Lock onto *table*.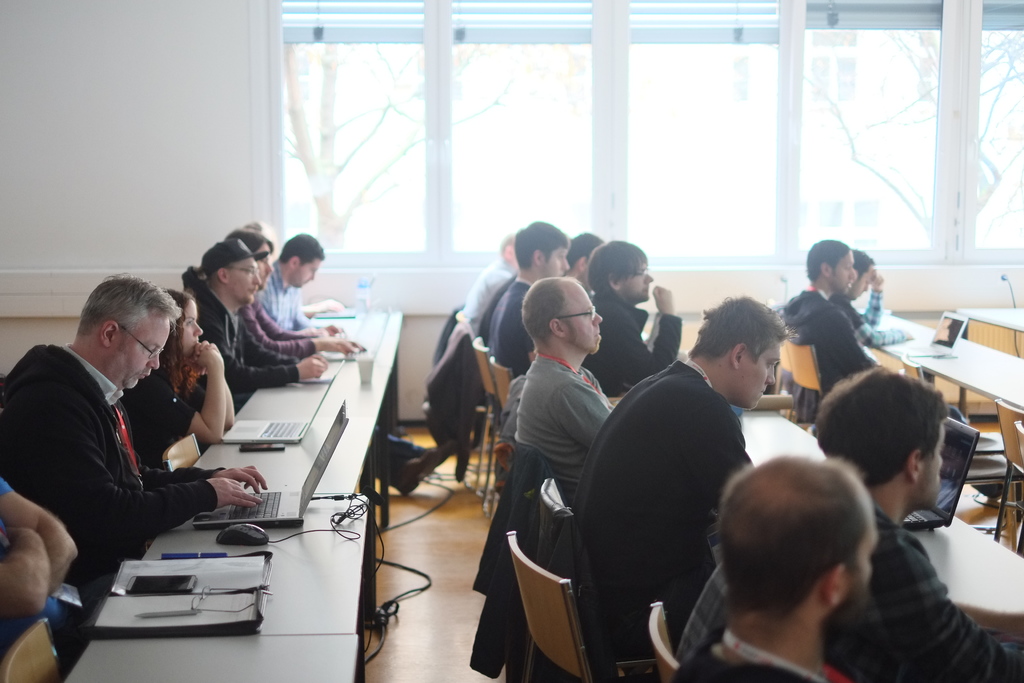
Locked: bbox=[65, 633, 370, 682].
